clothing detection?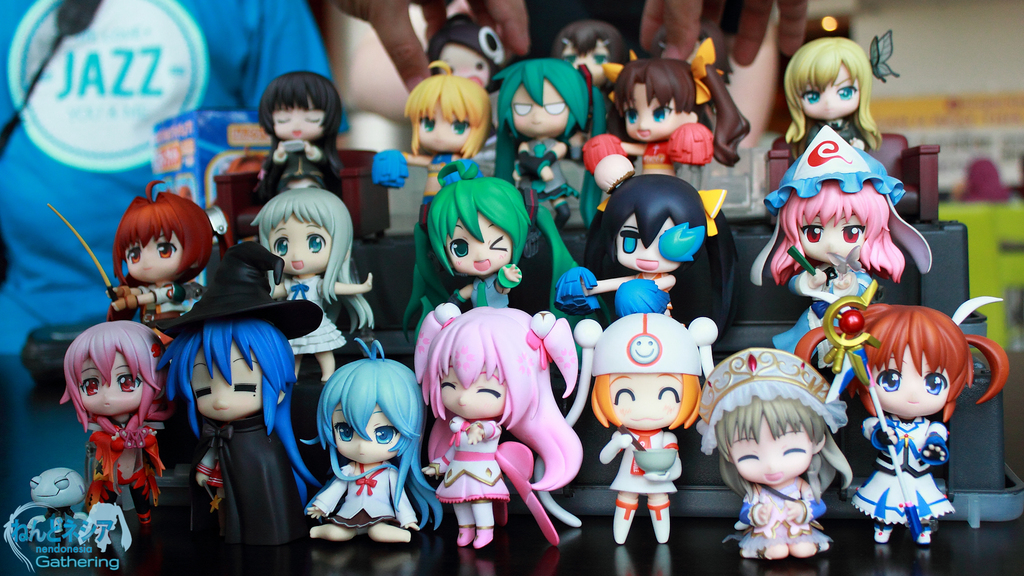
312 462 417 530
